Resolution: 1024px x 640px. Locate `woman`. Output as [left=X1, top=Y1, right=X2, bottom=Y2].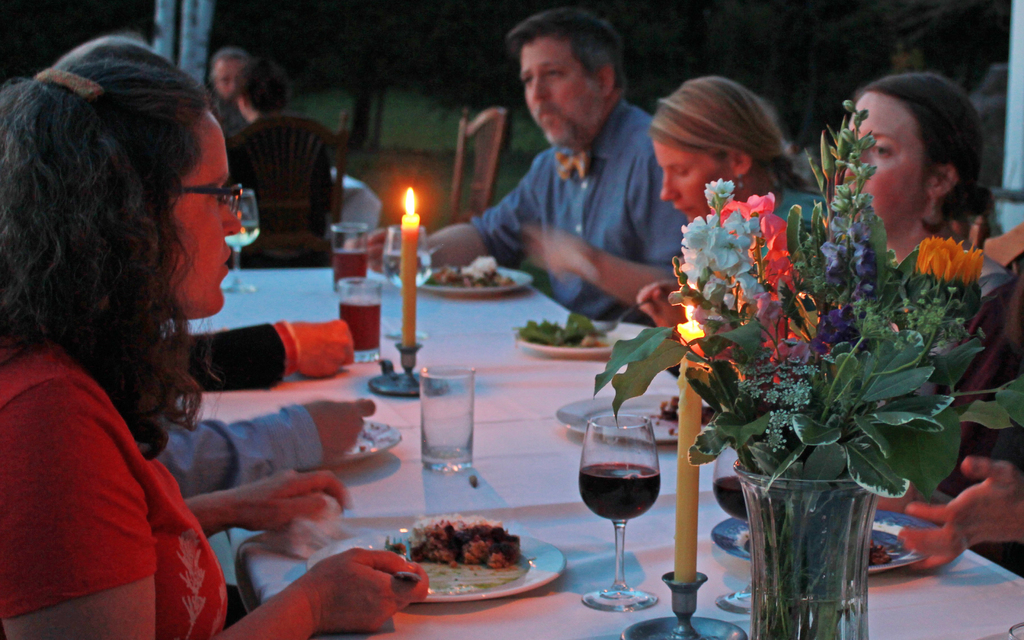
[left=530, top=79, right=806, bottom=316].
